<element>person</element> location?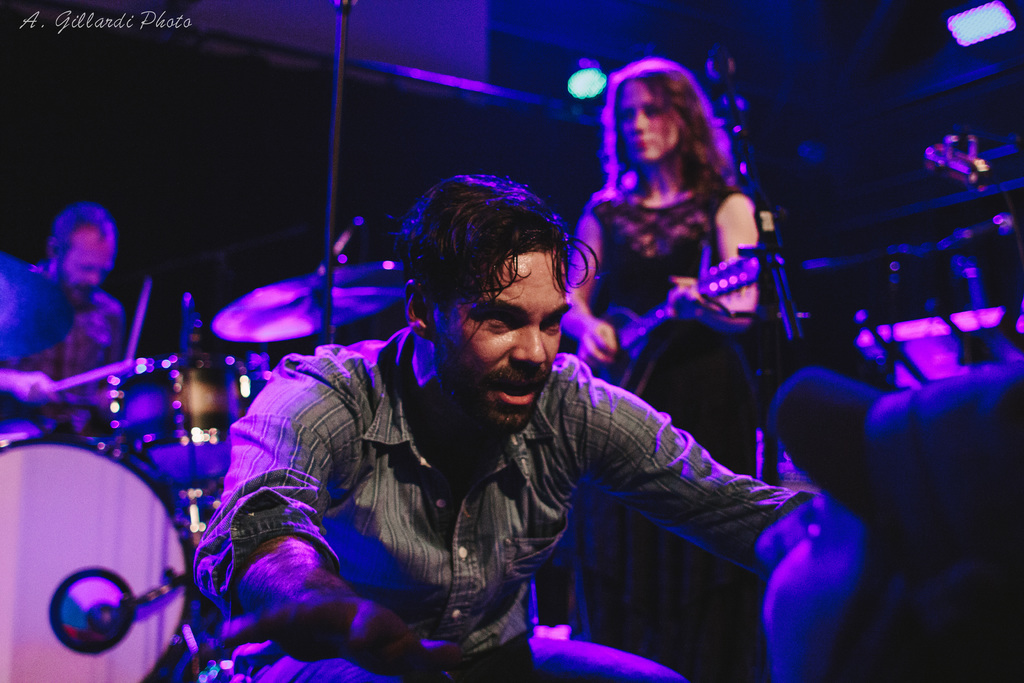
box=[750, 366, 1023, 682]
